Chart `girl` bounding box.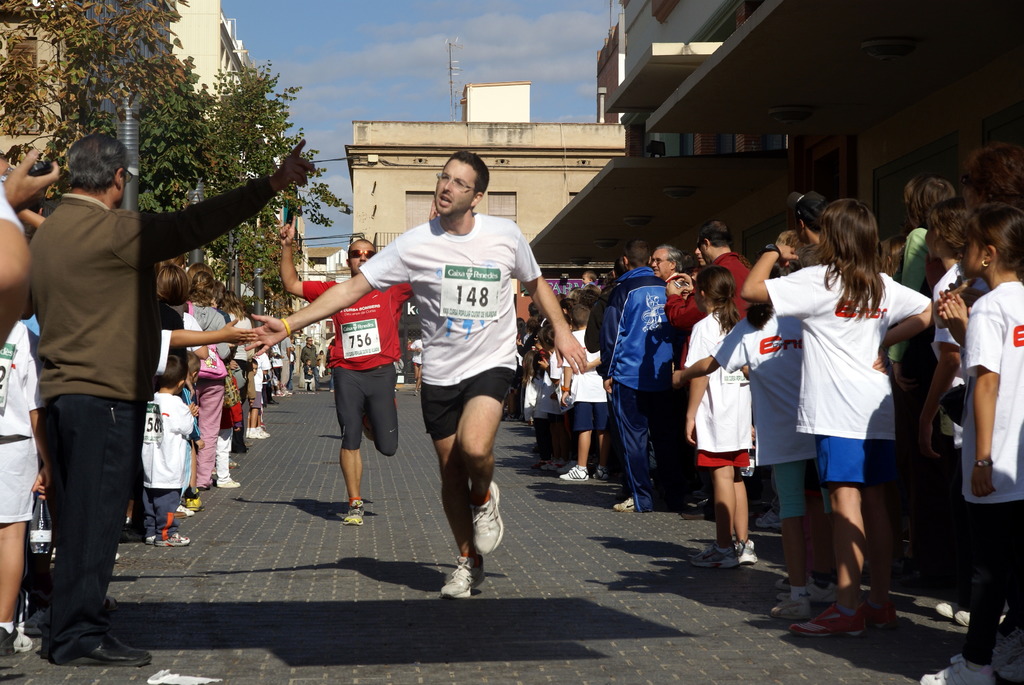
Charted: (513,314,535,420).
